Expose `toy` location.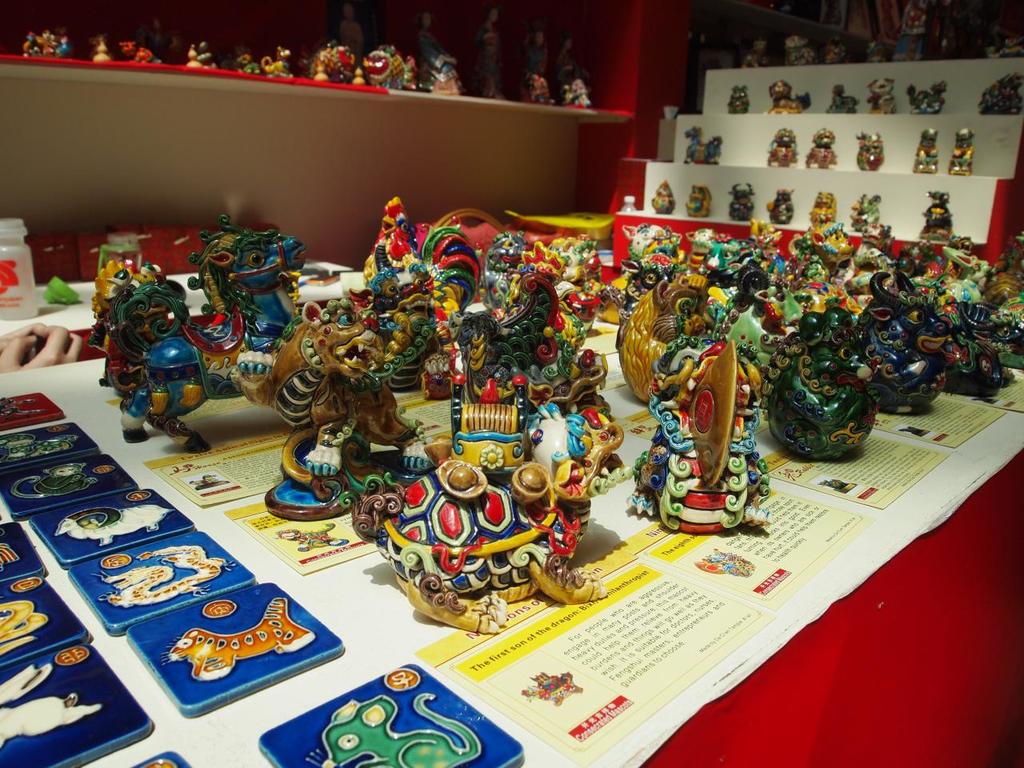
Exposed at left=85, top=259, right=187, bottom=383.
